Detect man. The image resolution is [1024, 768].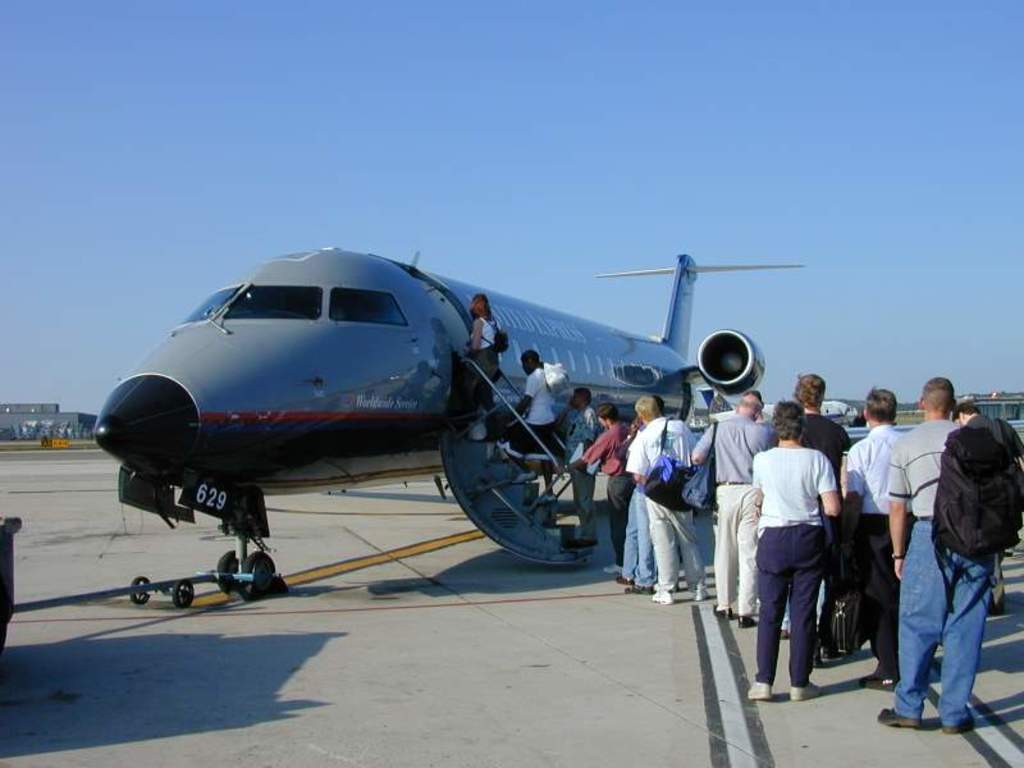
BBox(564, 403, 634, 576).
